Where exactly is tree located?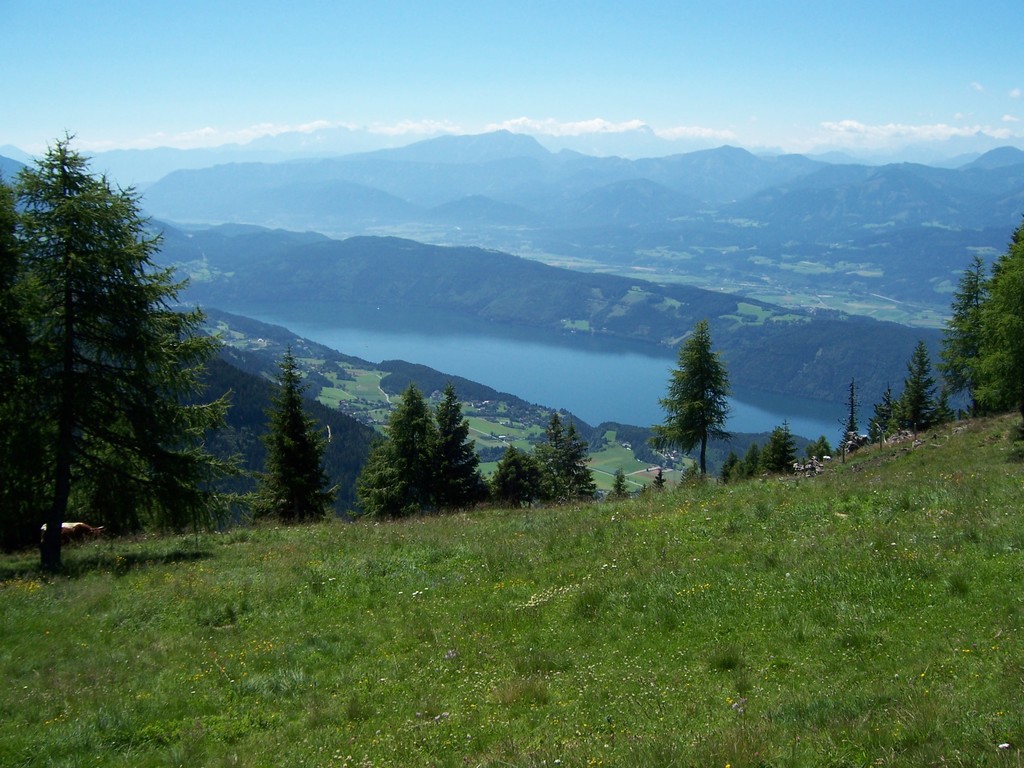
Its bounding box is box(742, 445, 761, 481).
